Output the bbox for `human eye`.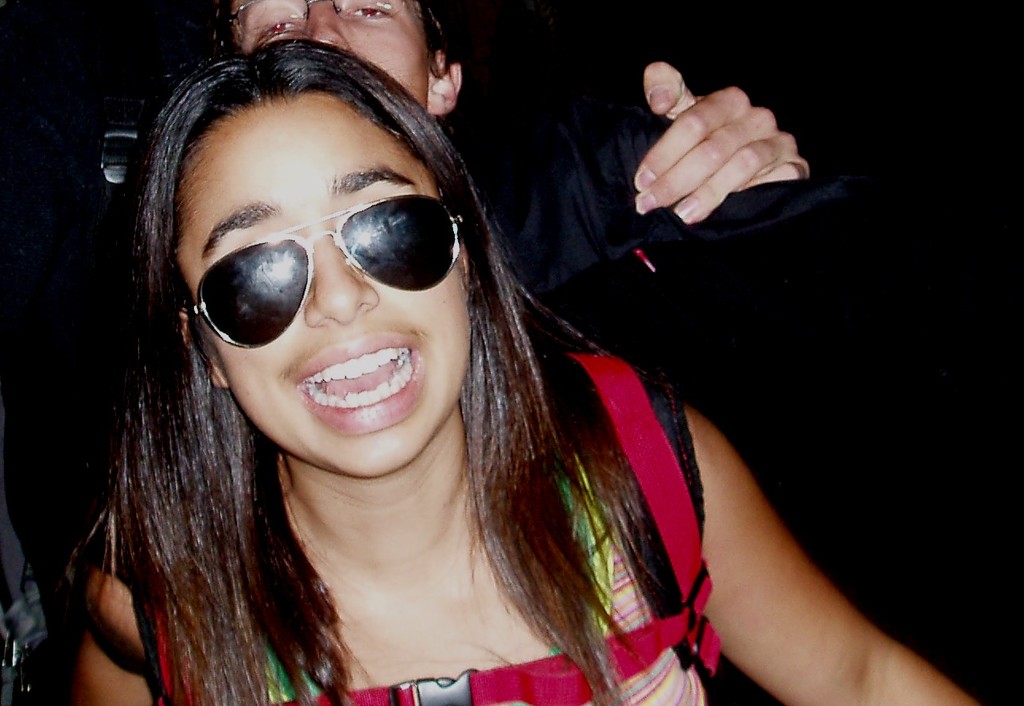
bbox=(246, 10, 307, 40).
